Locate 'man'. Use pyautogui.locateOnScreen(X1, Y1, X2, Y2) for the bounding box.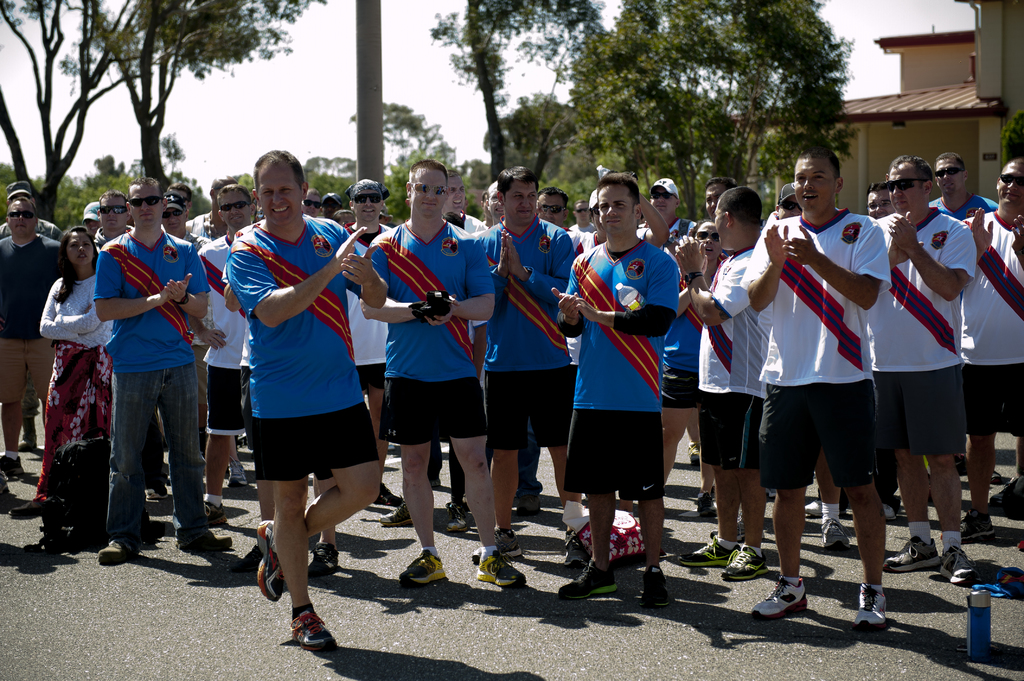
pyautogui.locateOnScreen(223, 145, 390, 652).
